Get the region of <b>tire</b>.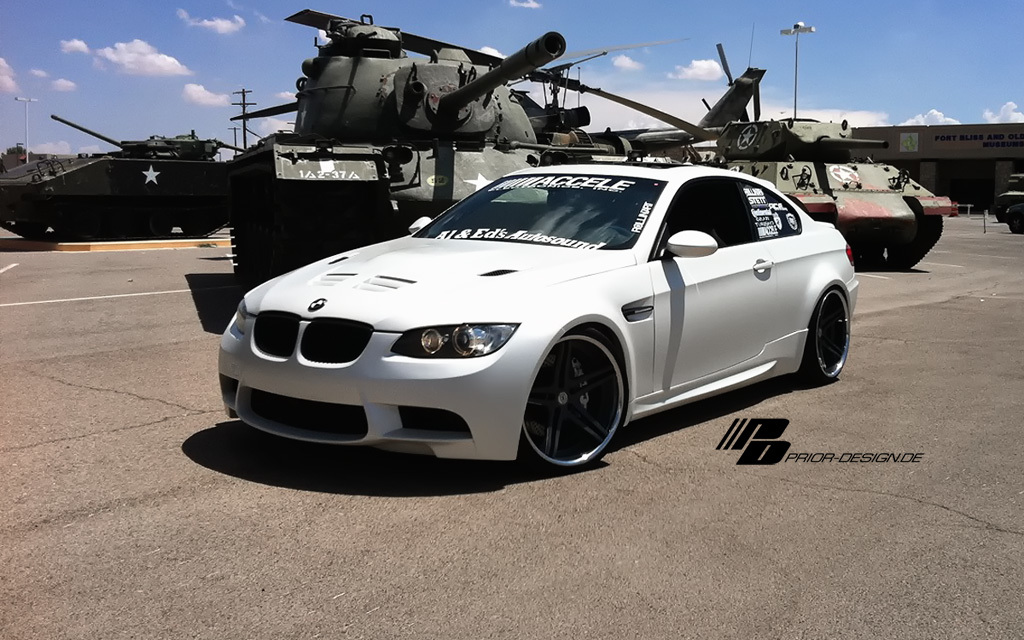
(x1=795, y1=273, x2=858, y2=386).
